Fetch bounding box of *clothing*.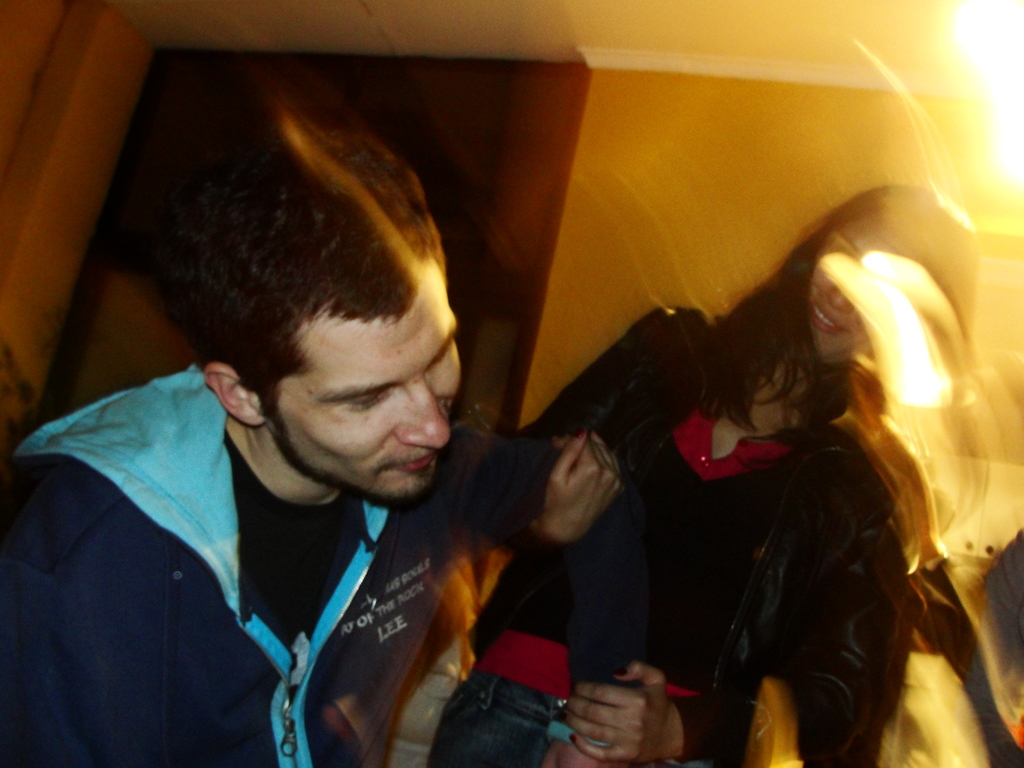
Bbox: crop(0, 364, 648, 766).
